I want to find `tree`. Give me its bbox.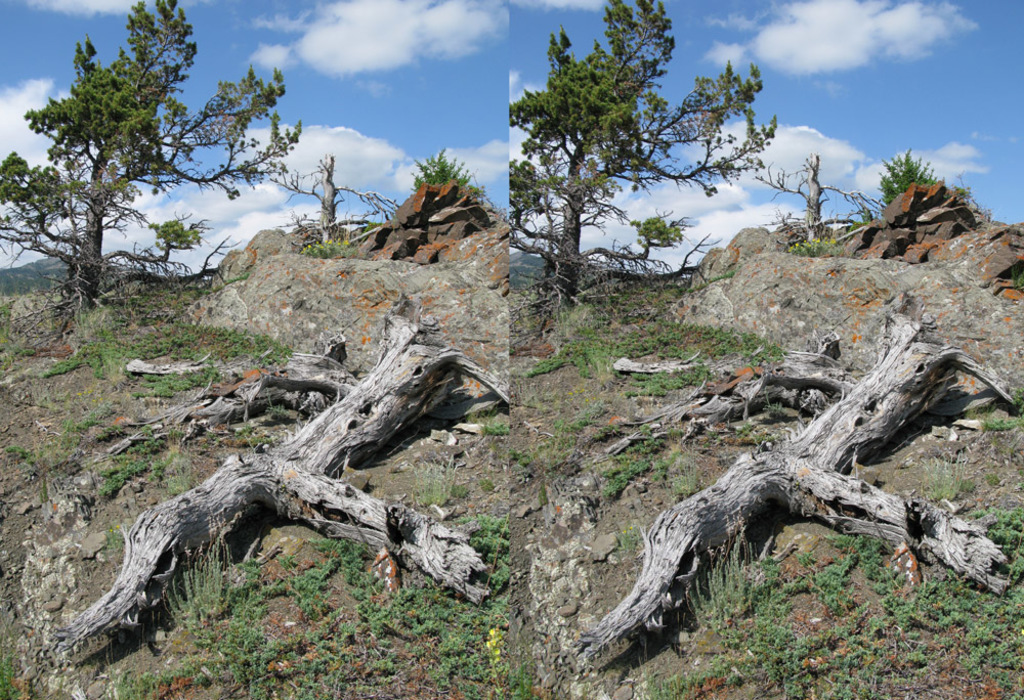
region(507, 0, 781, 316).
